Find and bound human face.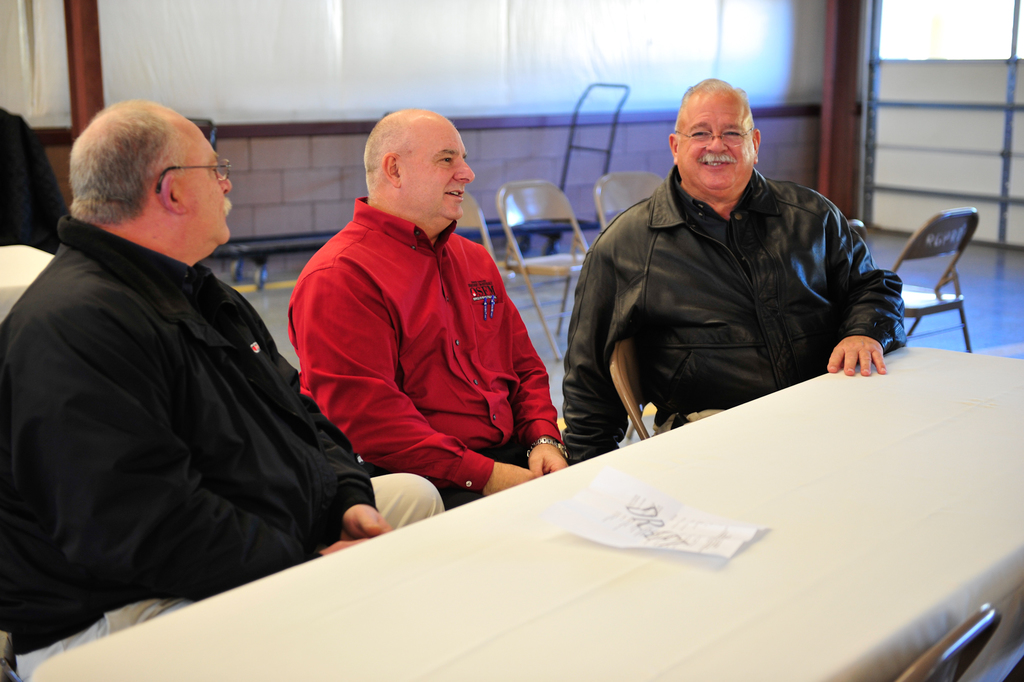
Bound: box=[179, 138, 231, 249].
